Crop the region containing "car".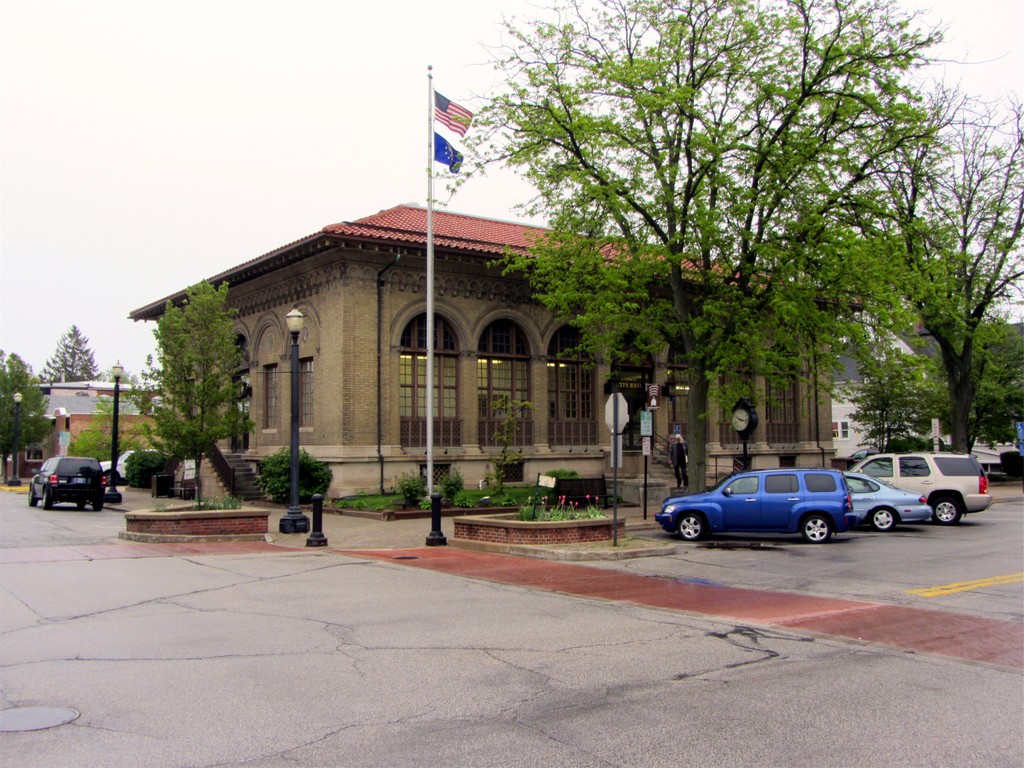
Crop region: {"left": 29, "top": 456, "right": 107, "bottom": 511}.
